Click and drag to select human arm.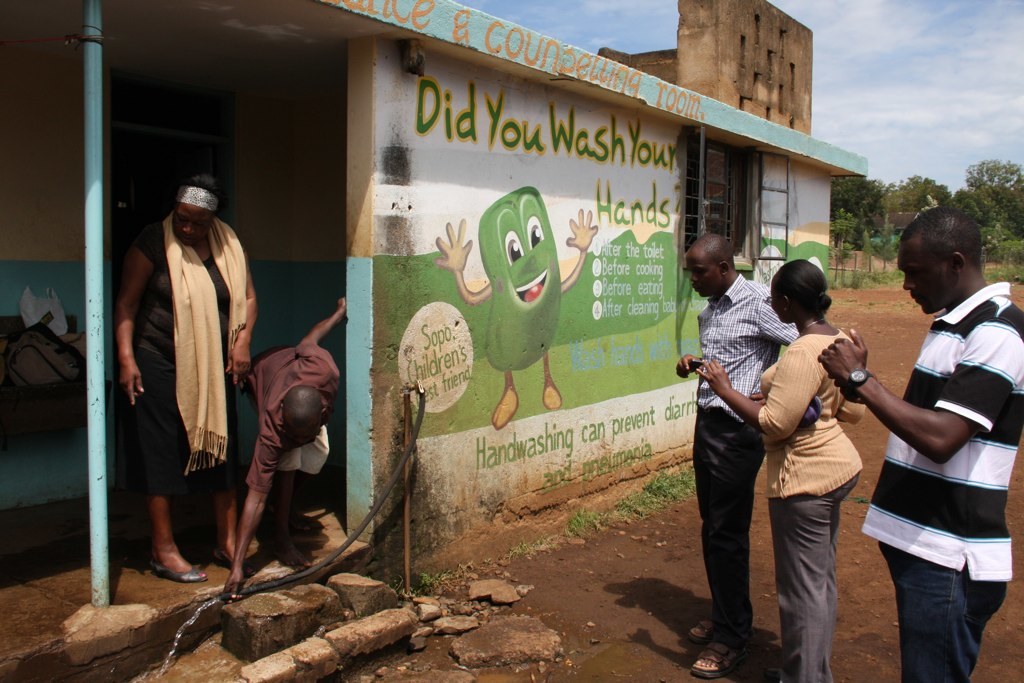
Selection: left=689, top=351, right=833, bottom=444.
